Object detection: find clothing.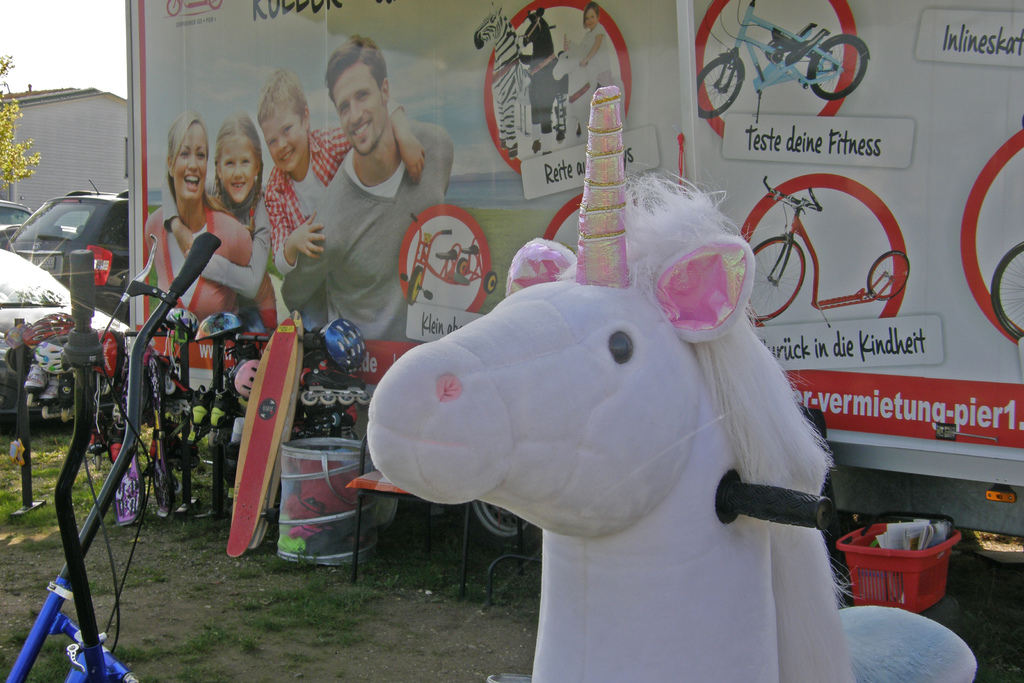
rect(287, 99, 436, 331).
